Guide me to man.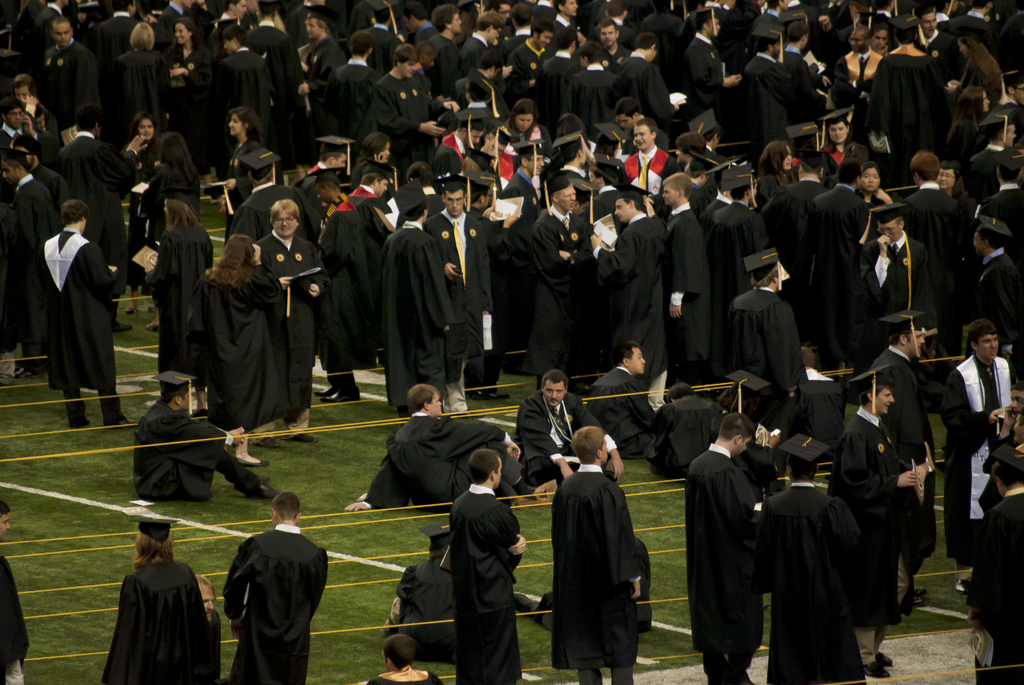
Guidance: 509/363/627/507.
